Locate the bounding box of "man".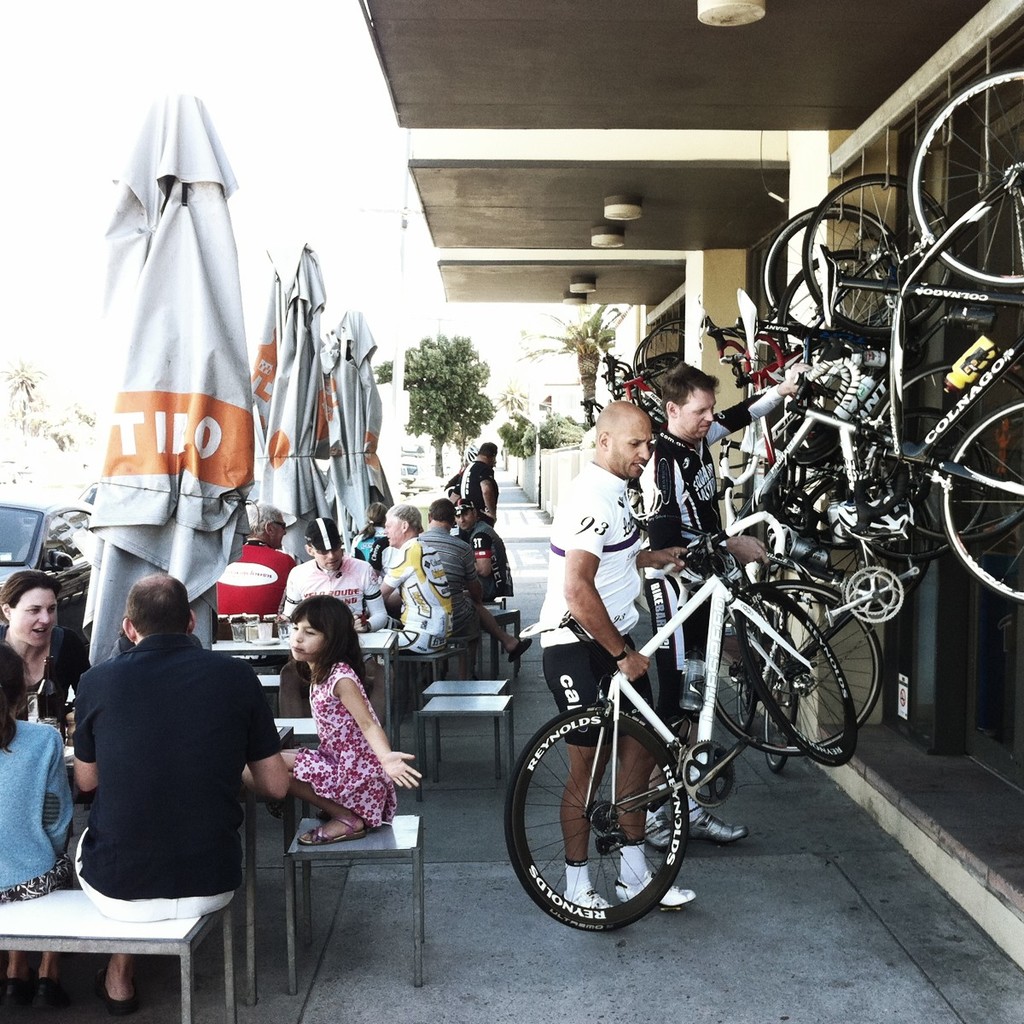
Bounding box: [532, 399, 696, 905].
